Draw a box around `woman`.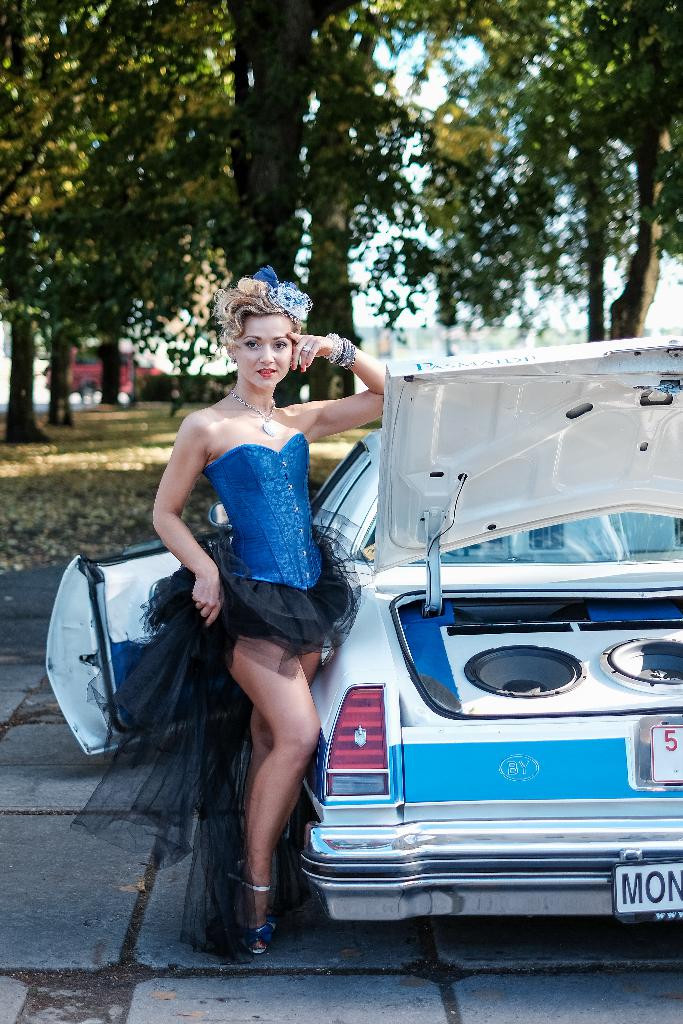
l=129, t=275, r=362, b=945.
